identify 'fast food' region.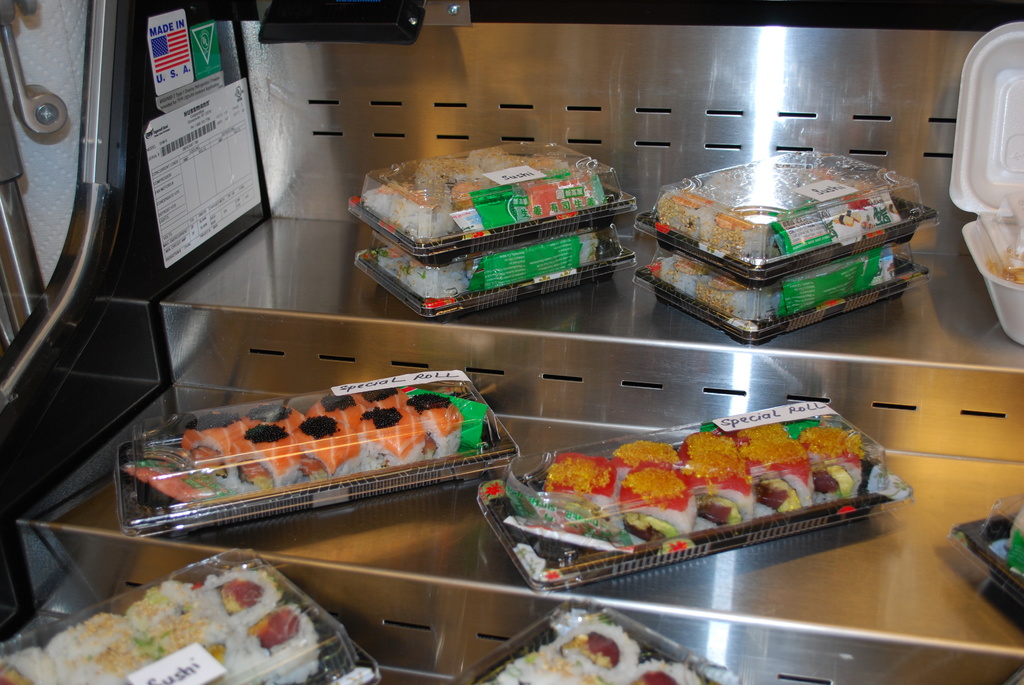
Region: x1=0, y1=645, x2=59, y2=683.
